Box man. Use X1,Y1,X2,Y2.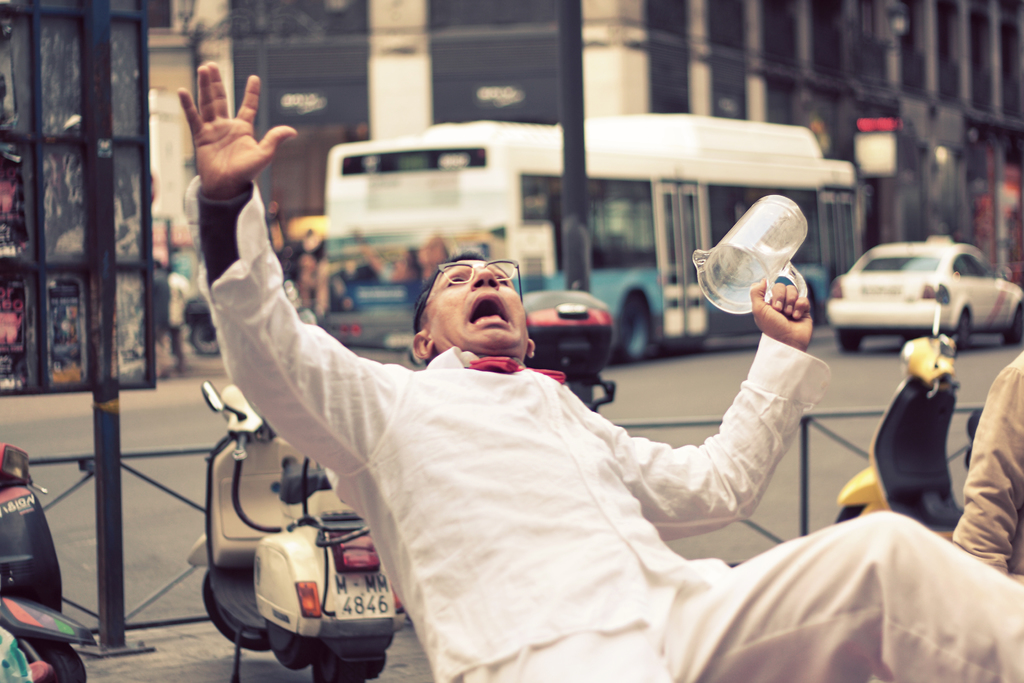
189,145,792,677.
